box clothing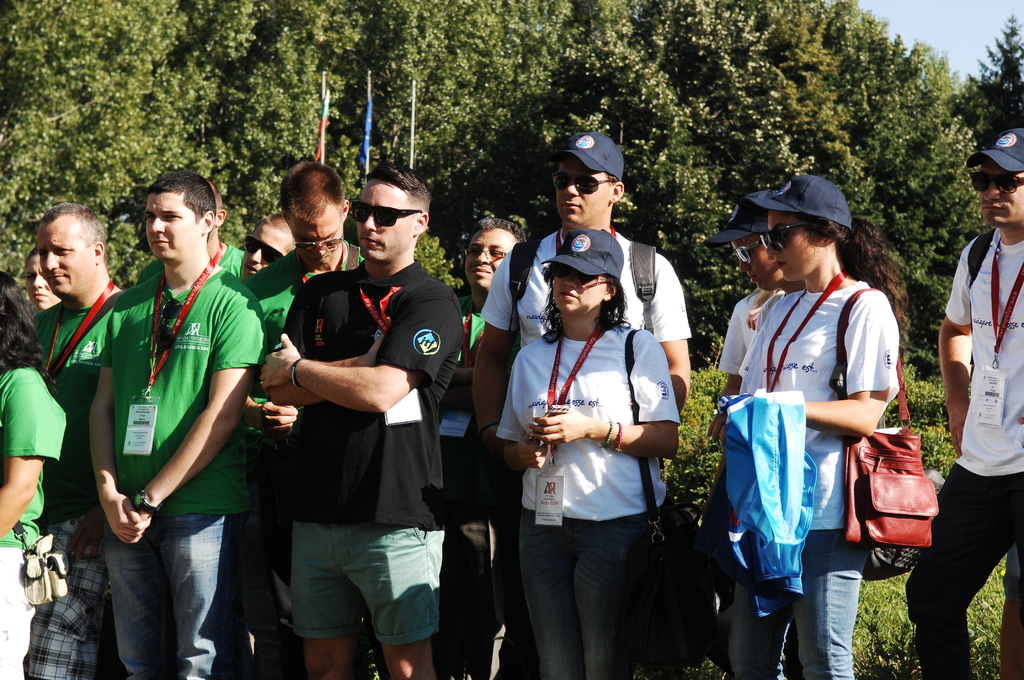
BBox(16, 281, 150, 679)
